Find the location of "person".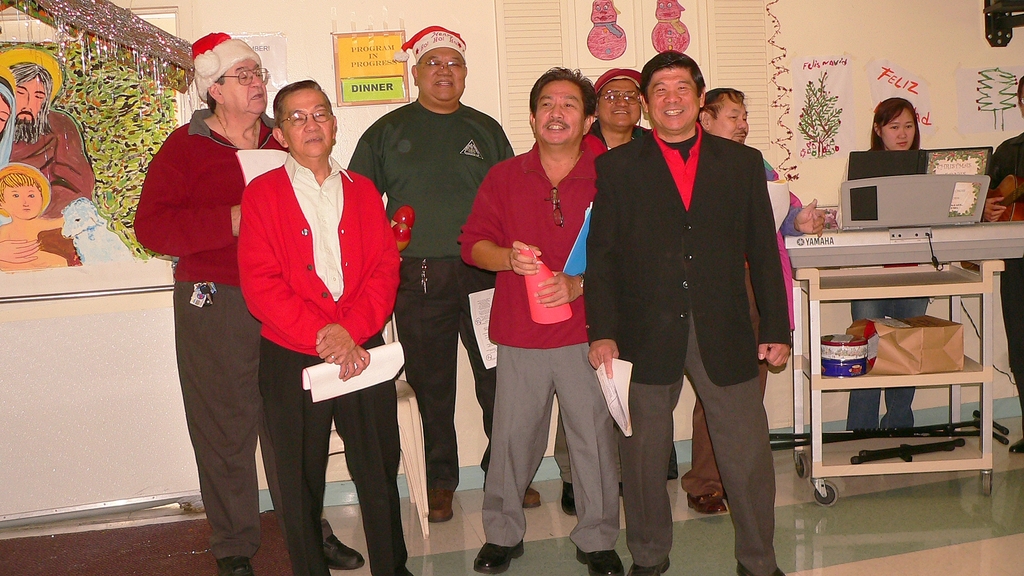
Location: box(980, 77, 1023, 457).
